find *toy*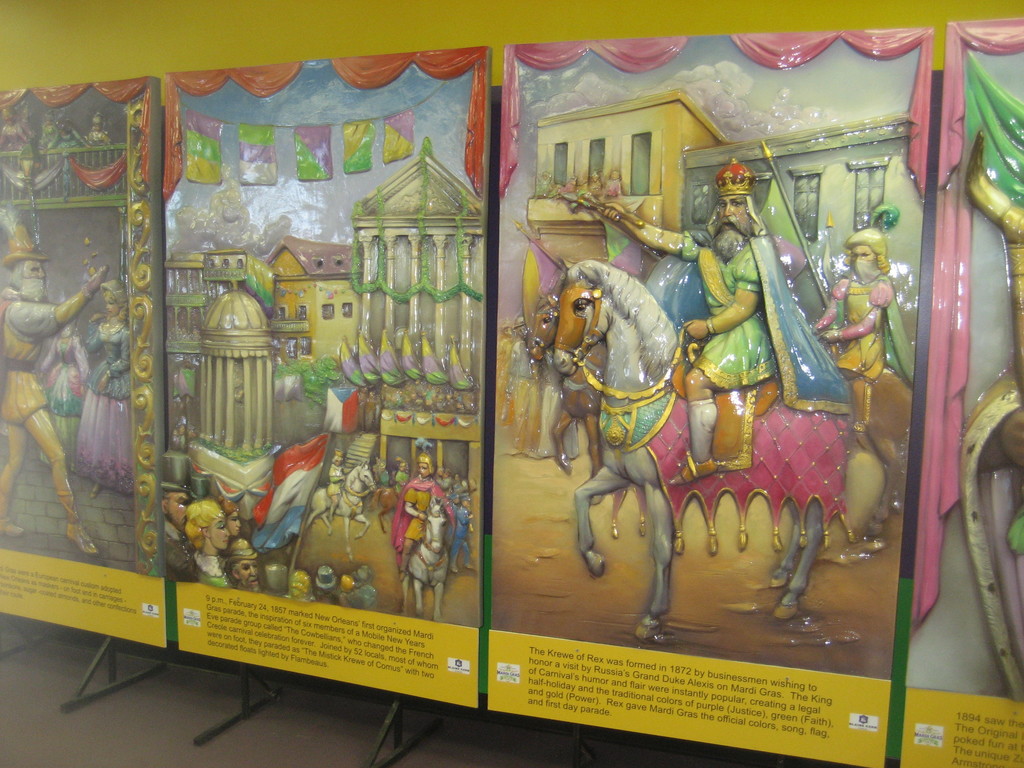
x1=31 y1=292 x2=114 y2=425
